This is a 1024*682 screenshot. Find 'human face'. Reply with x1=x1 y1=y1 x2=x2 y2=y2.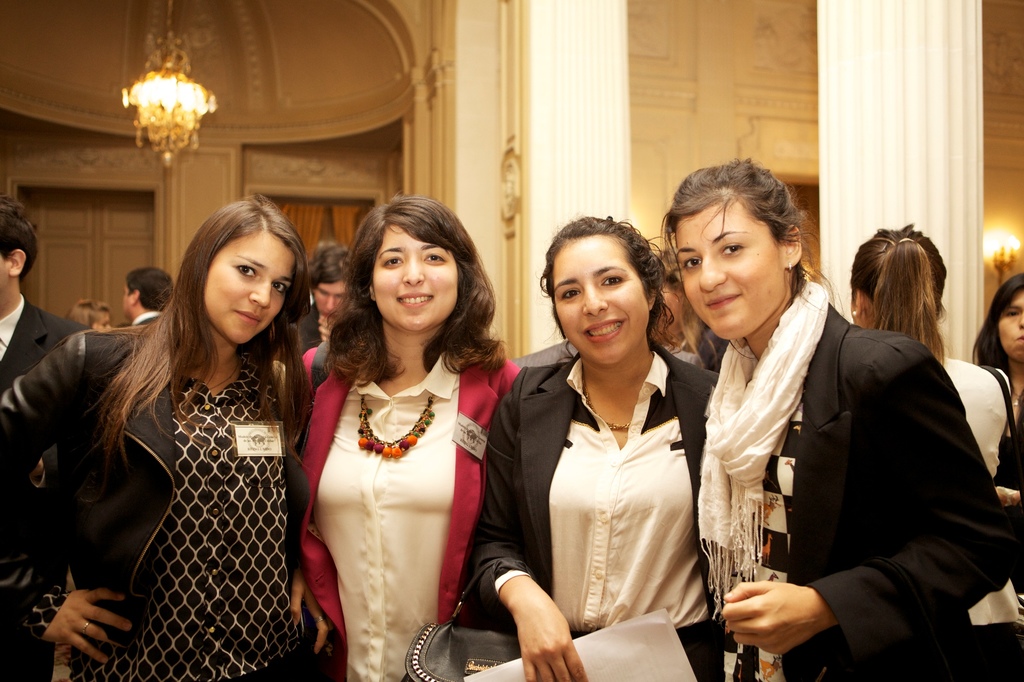
x1=676 y1=196 x2=784 y2=342.
